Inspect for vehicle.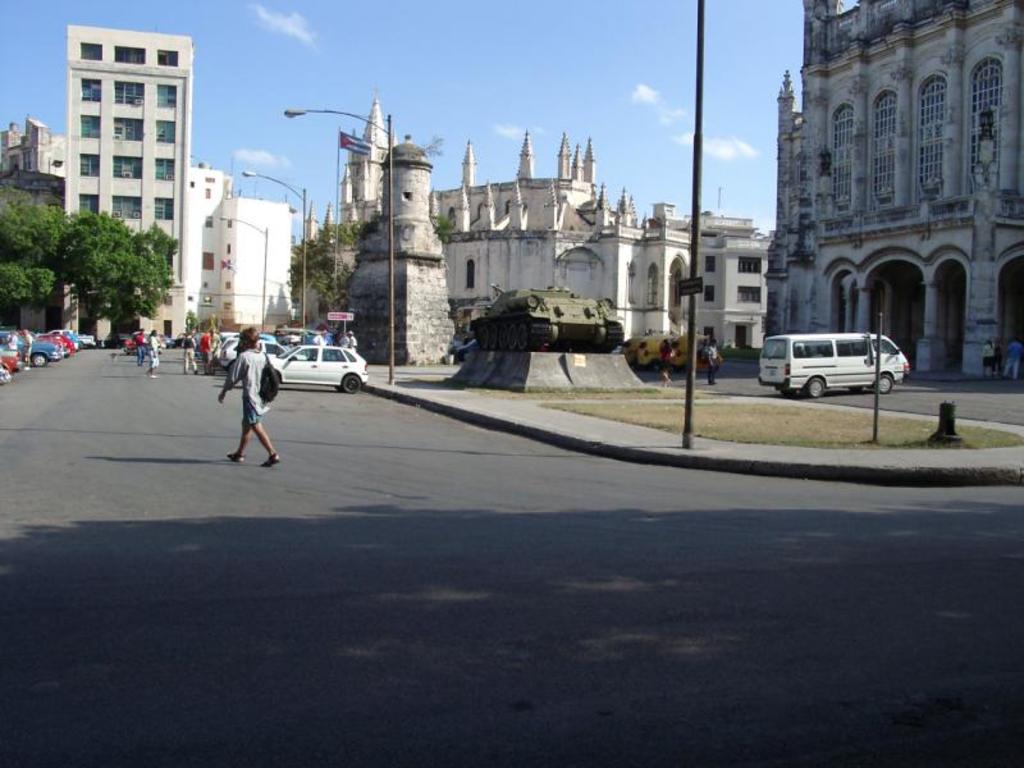
Inspection: region(0, 329, 59, 370).
